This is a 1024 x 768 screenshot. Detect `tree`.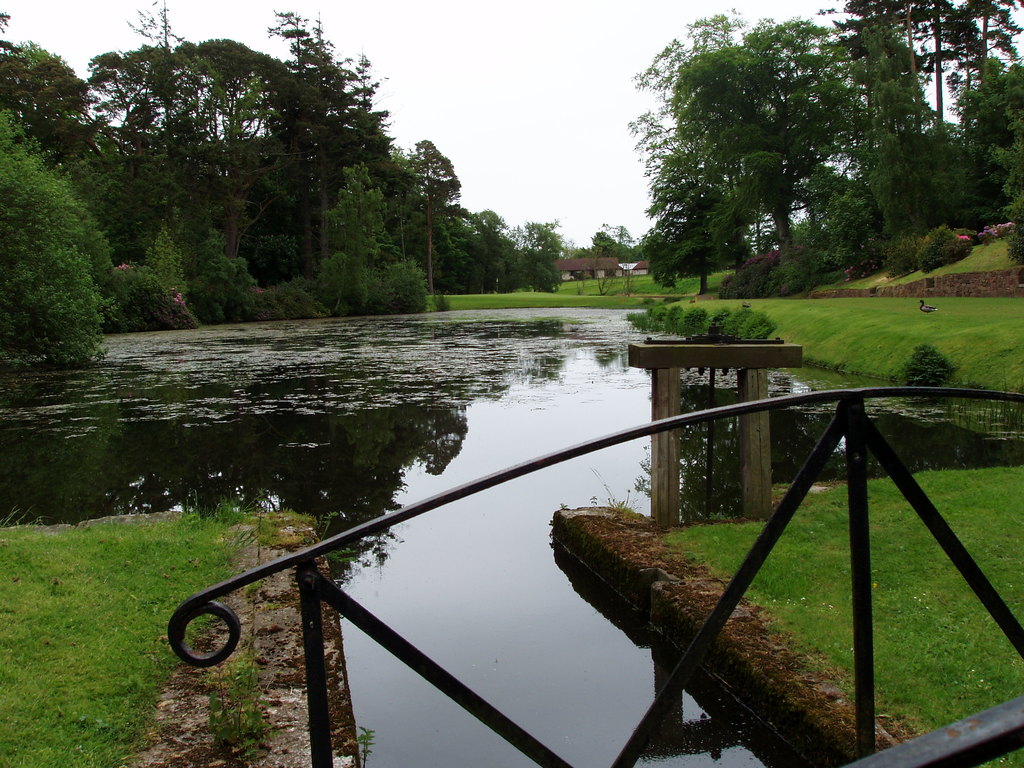
bbox=[166, 142, 303, 278].
